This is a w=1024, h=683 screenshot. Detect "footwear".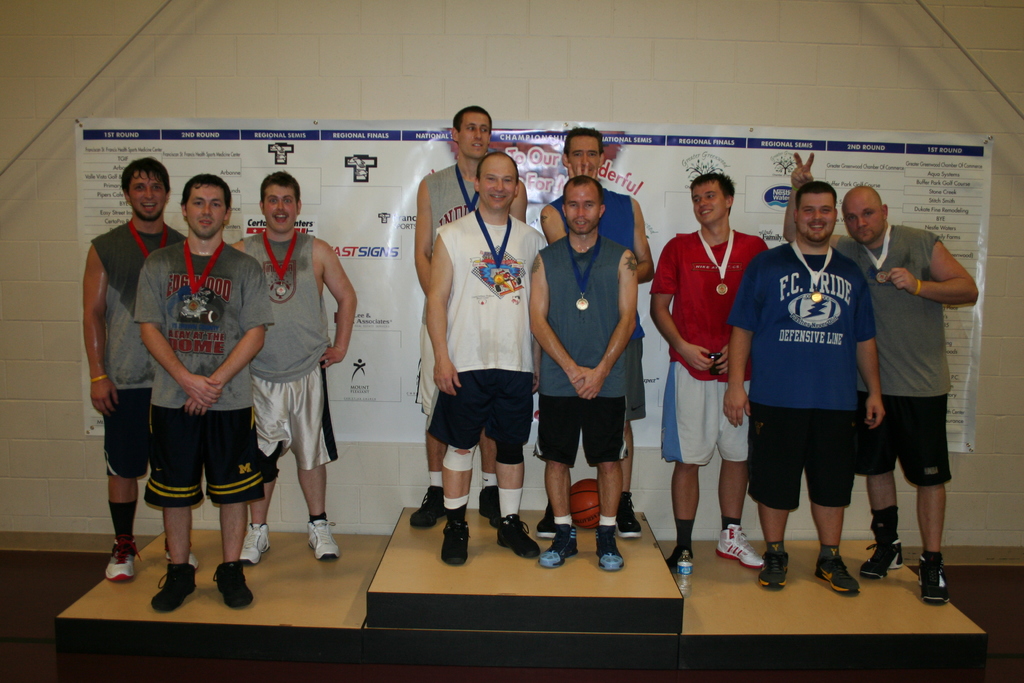
l=716, t=523, r=765, b=568.
